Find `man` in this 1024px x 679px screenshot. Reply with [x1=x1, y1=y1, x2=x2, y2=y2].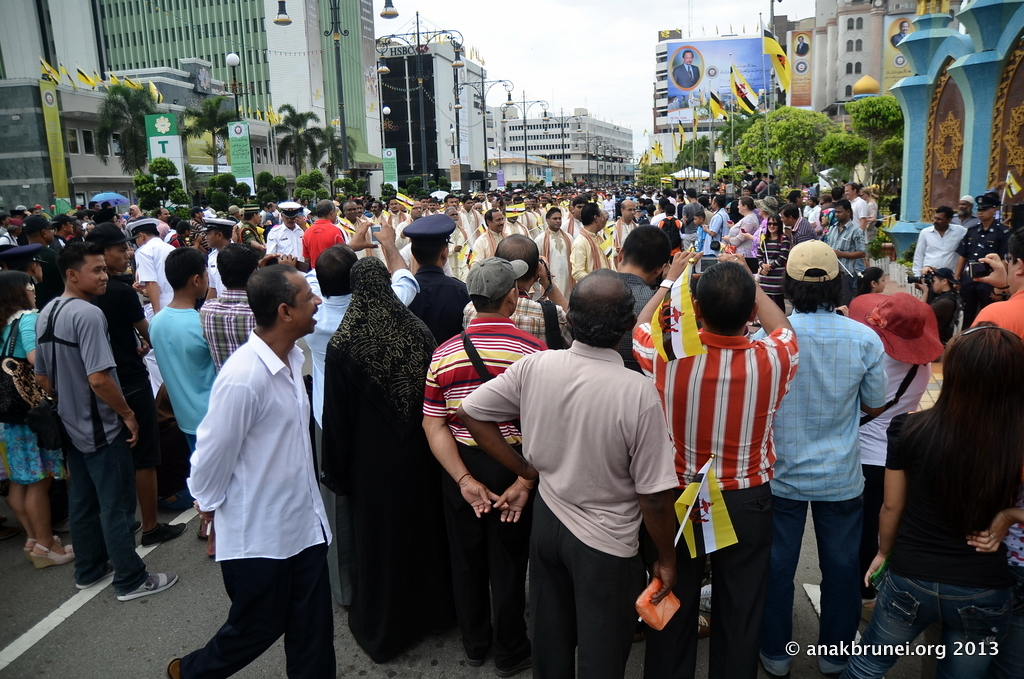
[x1=760, y1=237, x2=896, y2=678].
